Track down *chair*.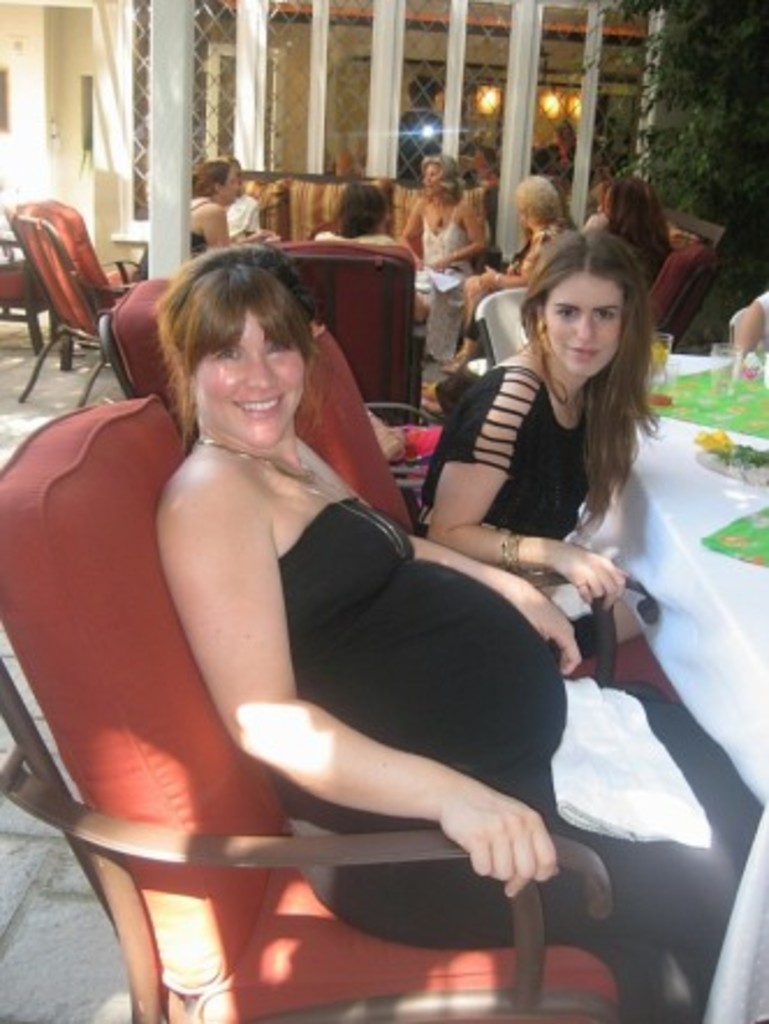
Tracked to [660, 204, 718, 243].
